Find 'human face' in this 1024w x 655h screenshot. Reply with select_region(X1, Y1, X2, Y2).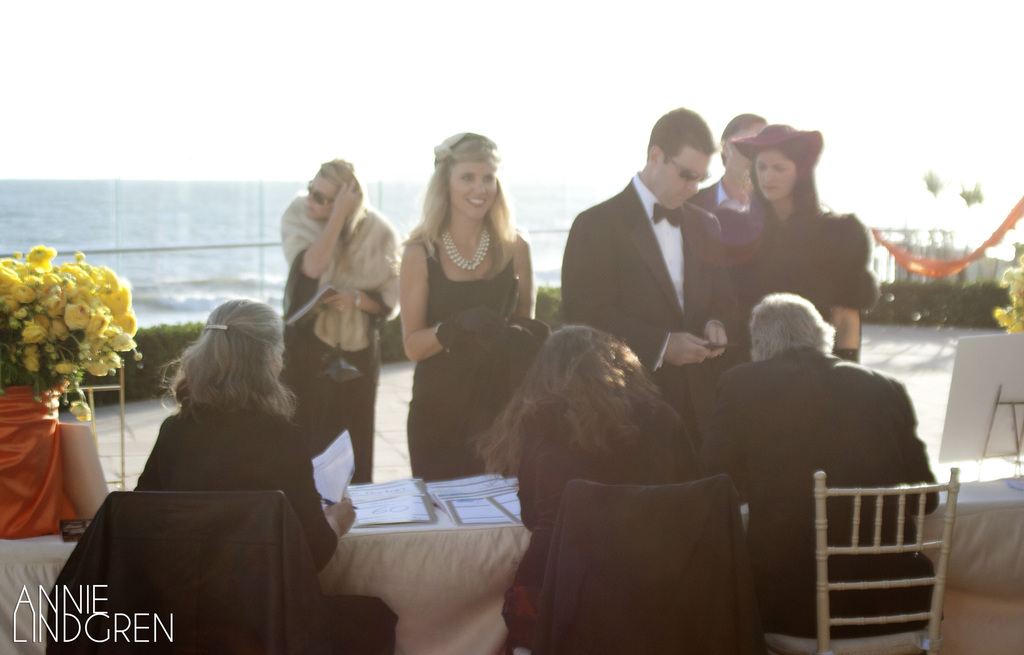
select_region(657, 151, 714, 213).
